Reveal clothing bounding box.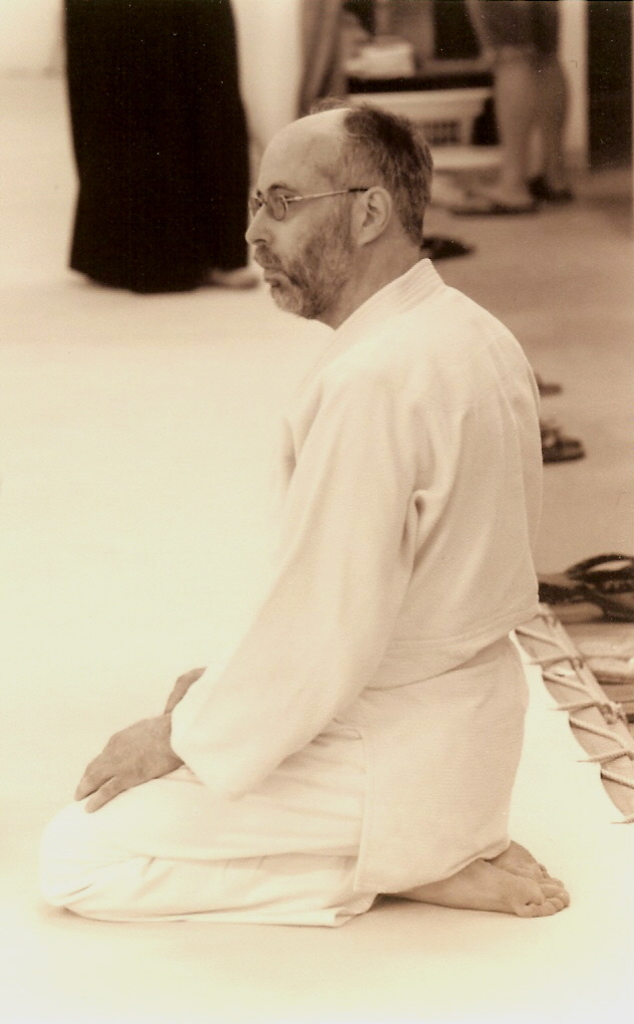
Revealed: 35:255:532:956.
